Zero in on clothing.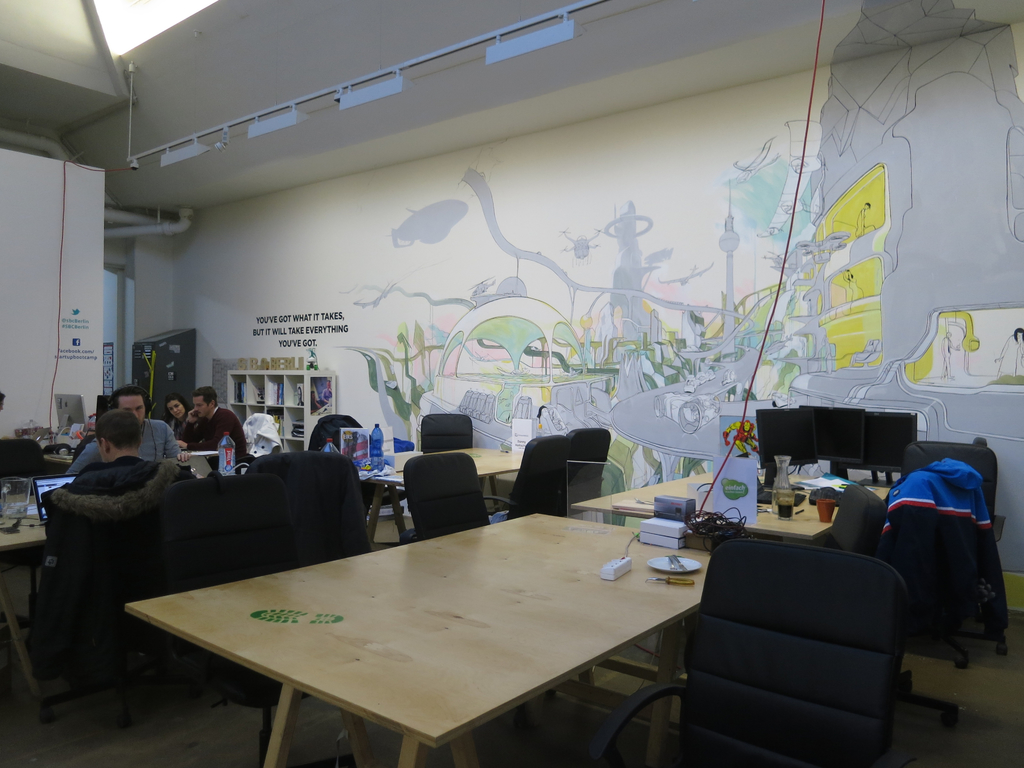
Zeroed in: pyautogui.locateOnScreen(164, 414, 183, 429).
